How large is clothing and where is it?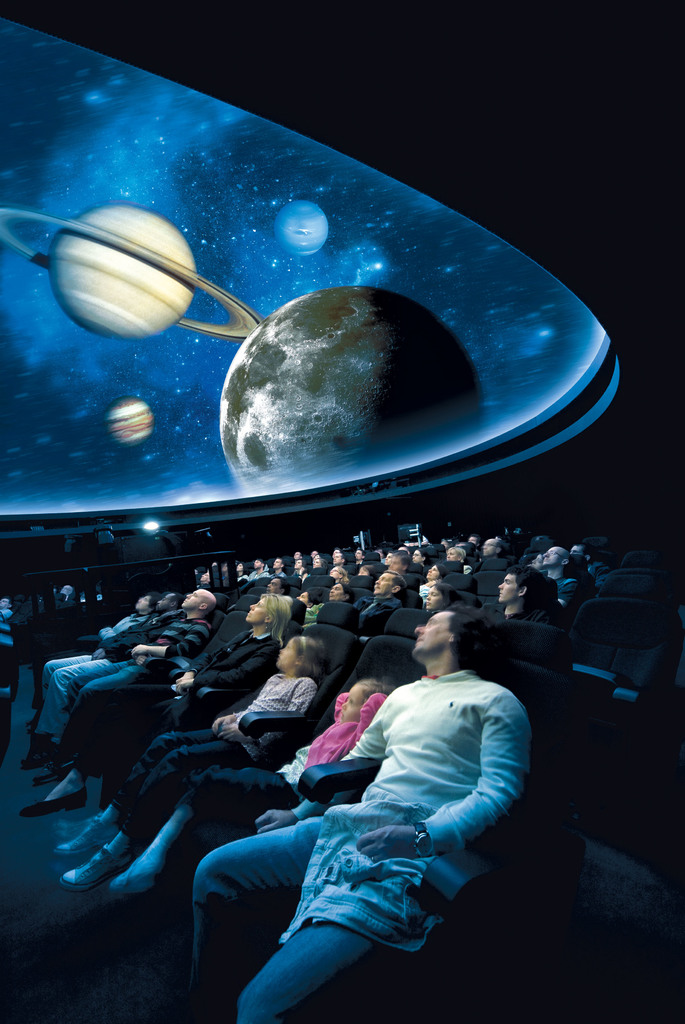
Bounding box: bbox=[25, 619, 212, 748].
